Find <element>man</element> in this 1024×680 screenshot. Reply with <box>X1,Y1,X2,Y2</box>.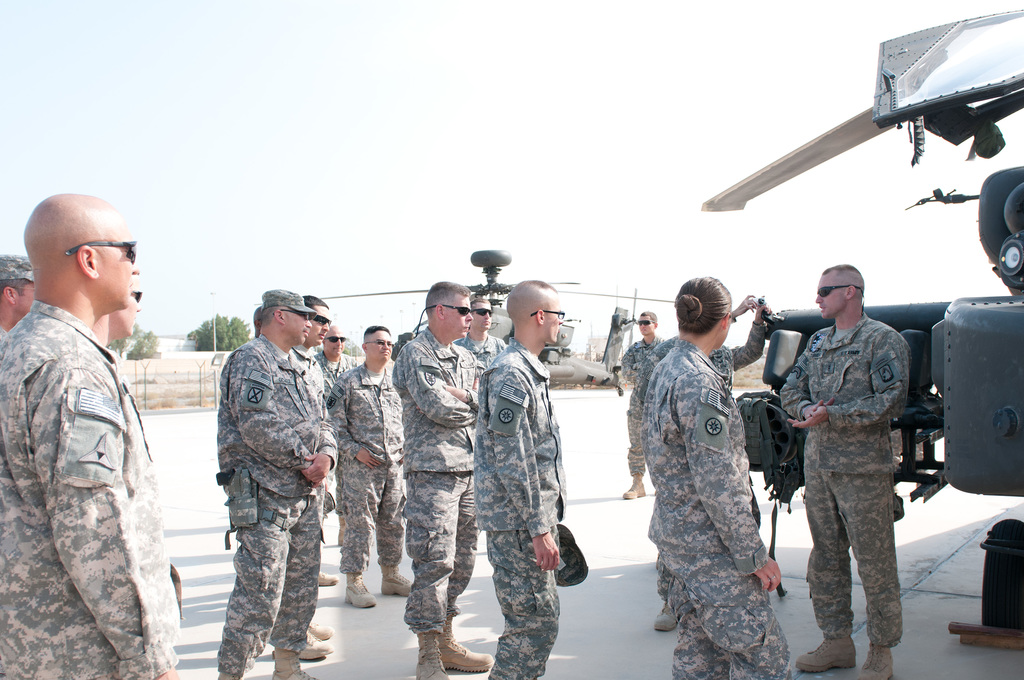
<box>252,308,268,344</box>.
